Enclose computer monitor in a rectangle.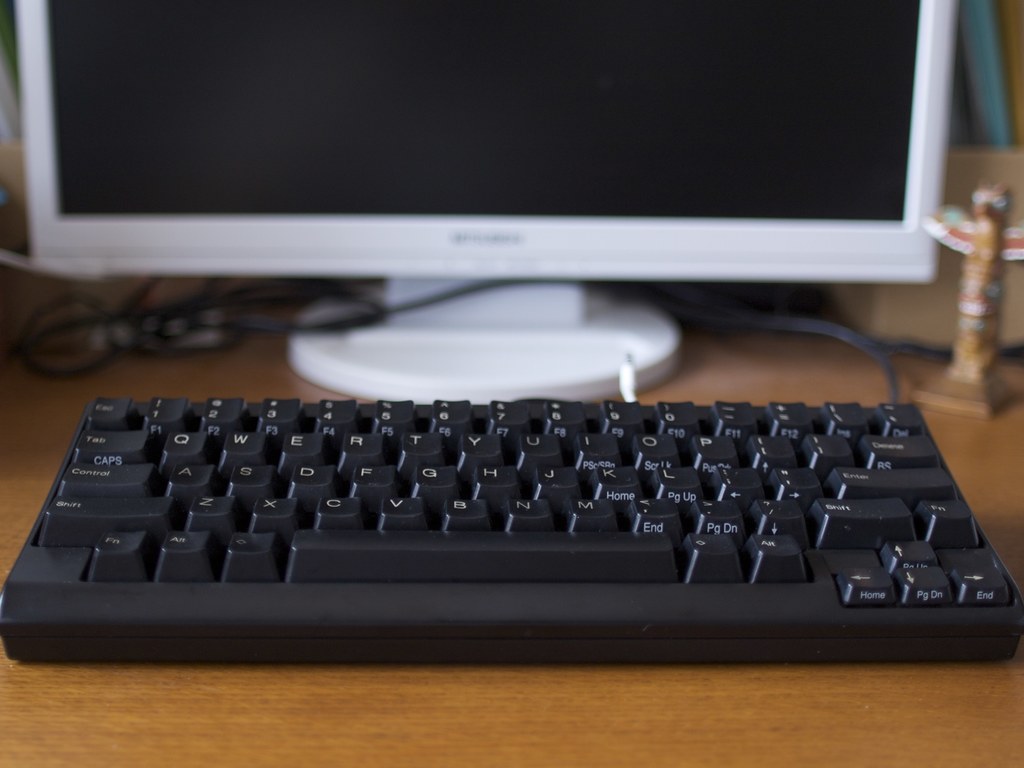
box=[43, 36, 922, 421].
